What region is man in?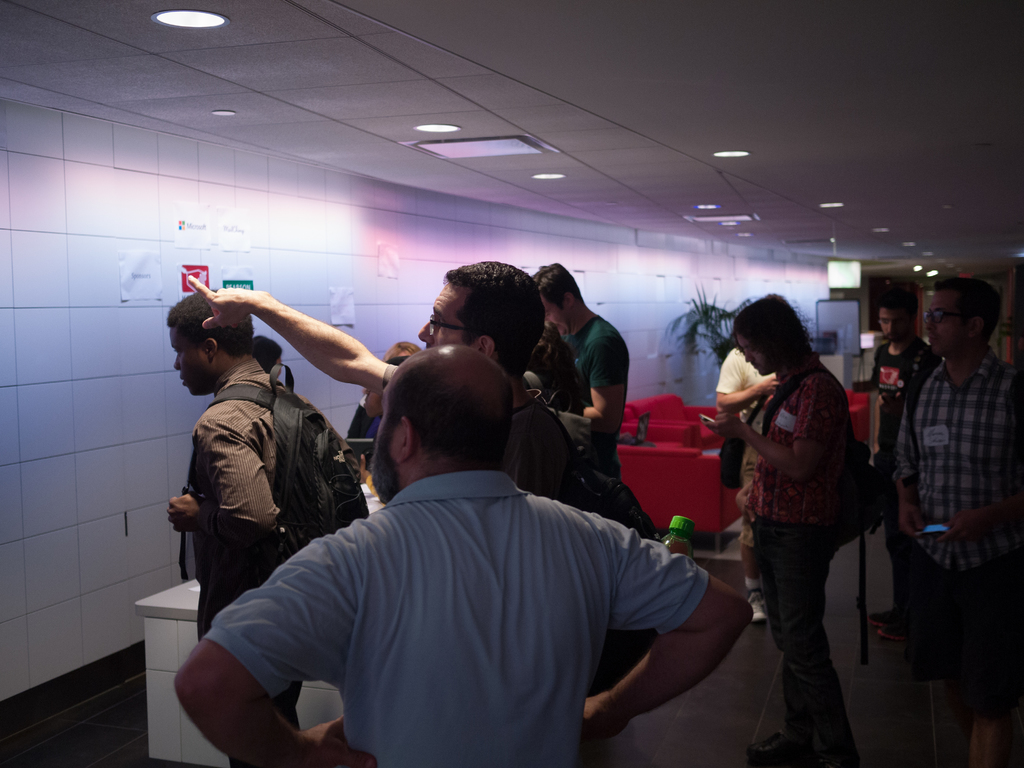
{"left": 868, "top": 289, "right": 938, "bottom": 508}.
